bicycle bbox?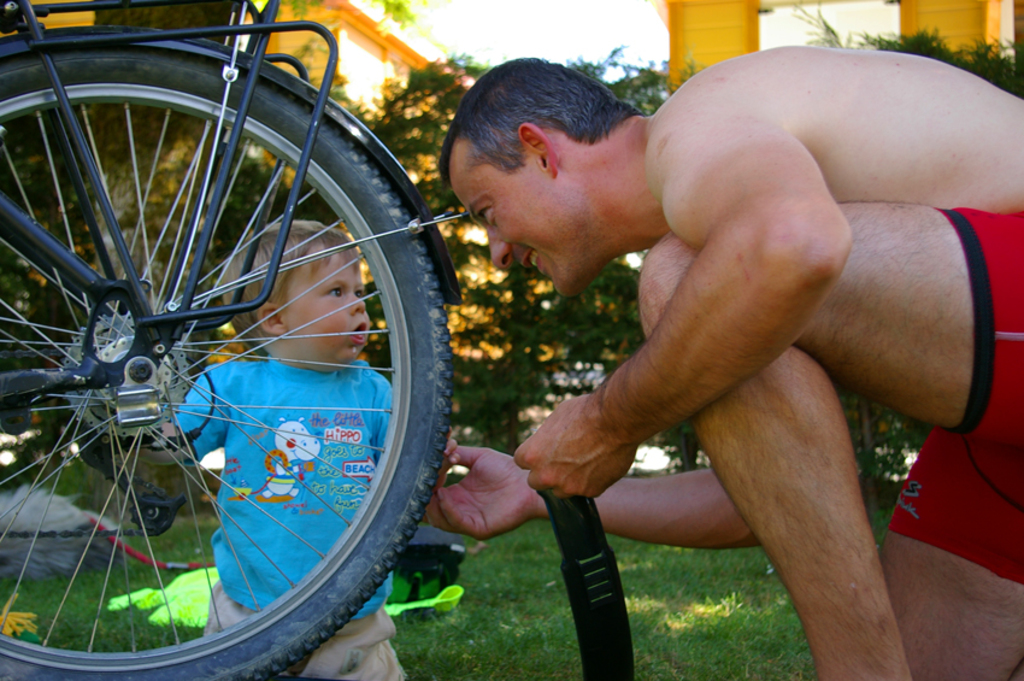
Rect(10, 52, 454, 624)
